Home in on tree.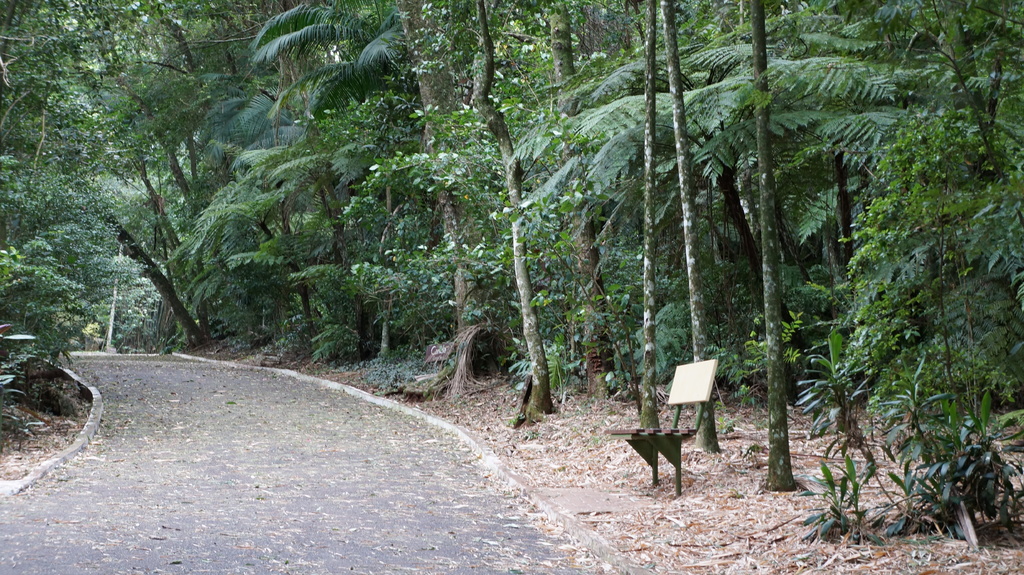
Homed in at {"left": 207, "top": 153, "right": 323, "bottom": 360}.
